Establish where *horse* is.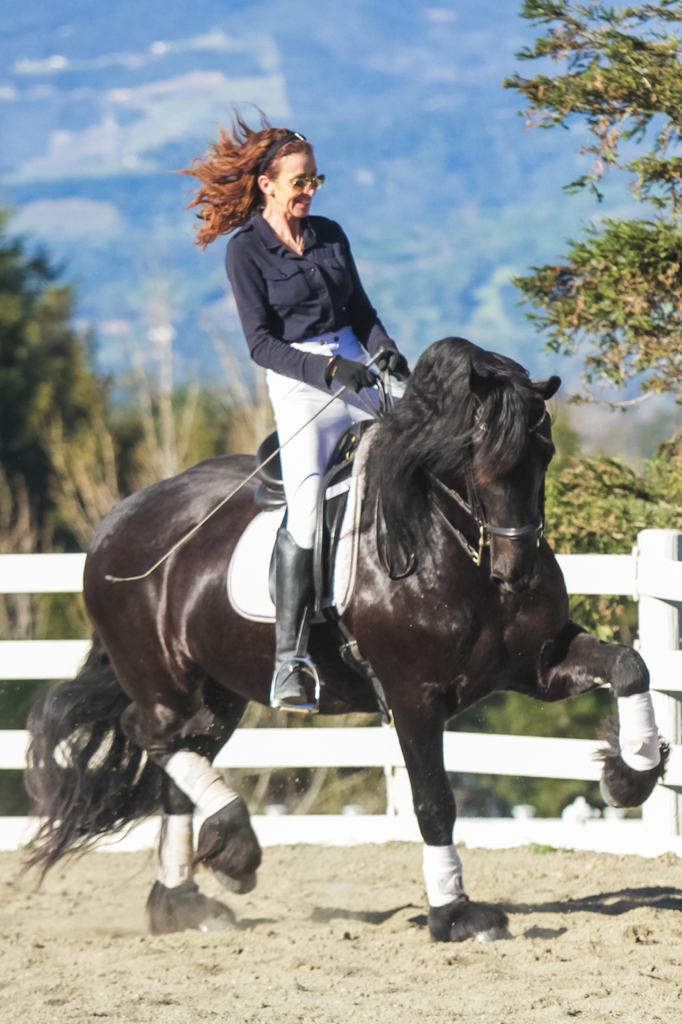
Established at (x1=17, y1=335, x2=675, y2=947).
